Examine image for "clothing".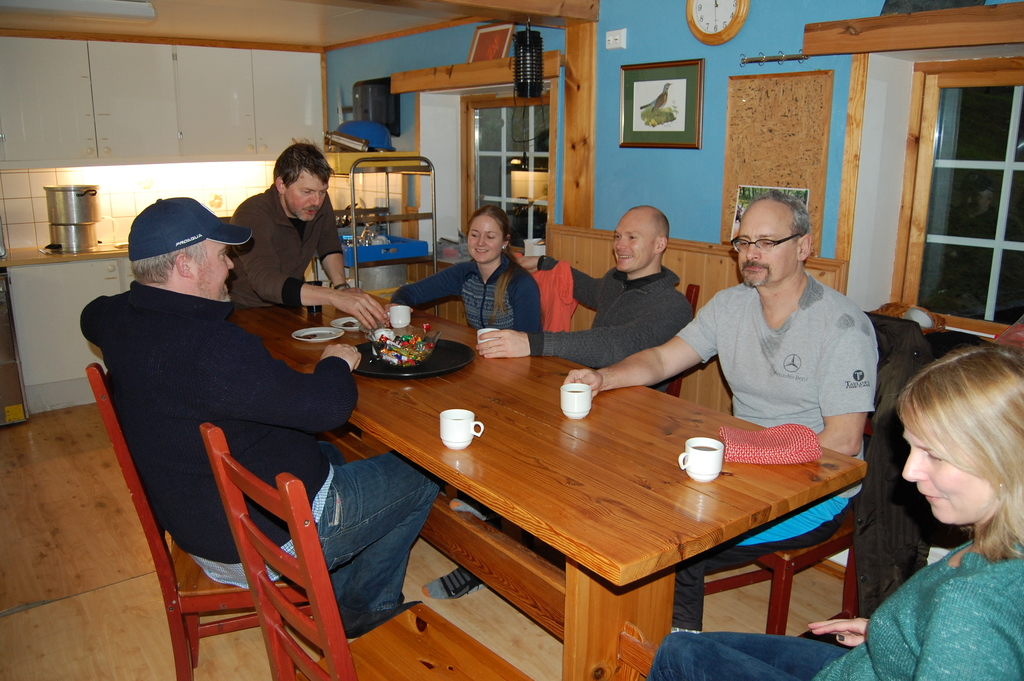
Examination result: bbox=(392, 259, 588, 339).
